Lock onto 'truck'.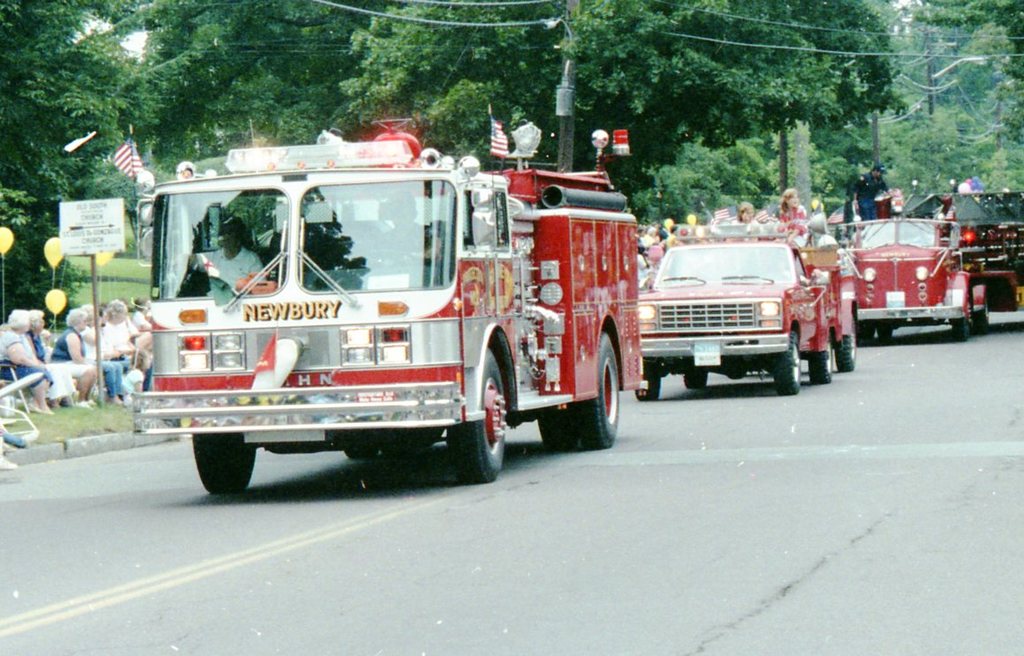
Locked: 853,211,1023,347.
